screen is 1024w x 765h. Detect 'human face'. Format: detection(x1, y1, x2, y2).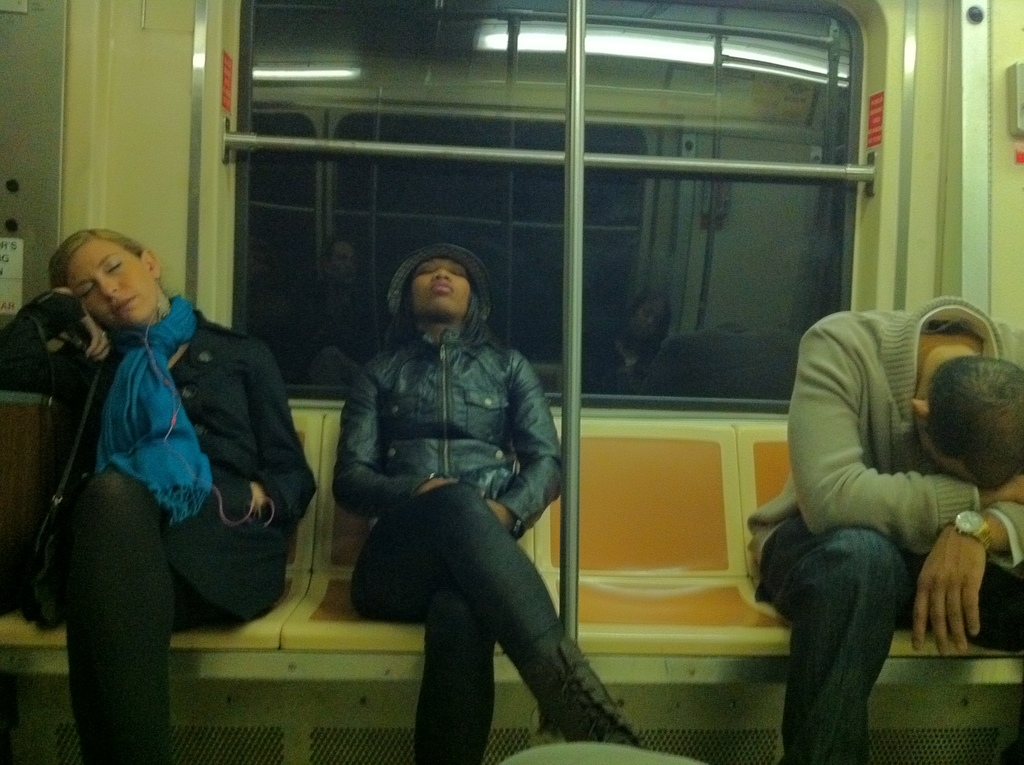
detection(411, 257, 472, 319).
